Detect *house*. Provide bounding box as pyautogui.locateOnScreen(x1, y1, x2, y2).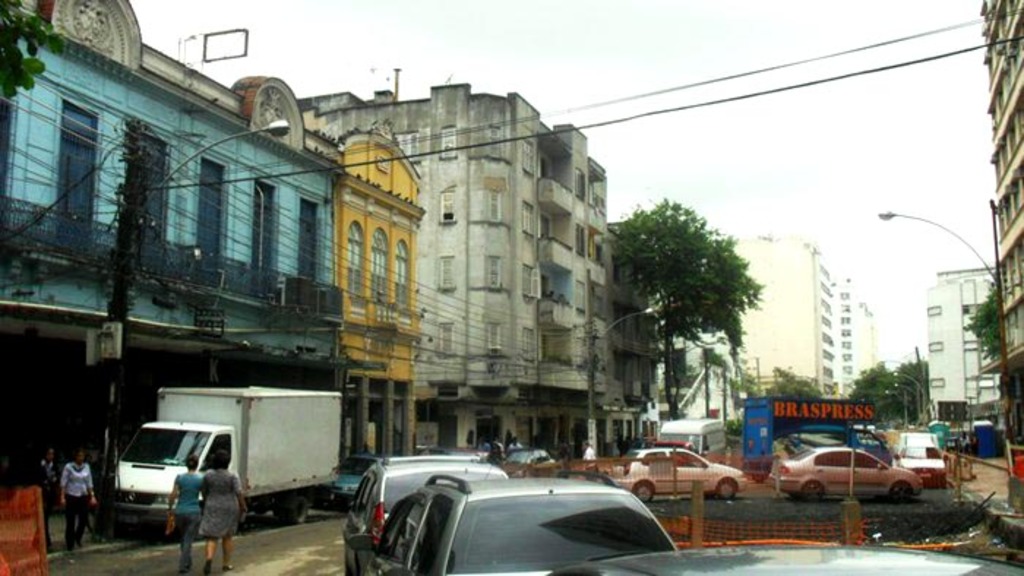
pyautogui.locateOnScreen(982, 0, 1023, 383).
